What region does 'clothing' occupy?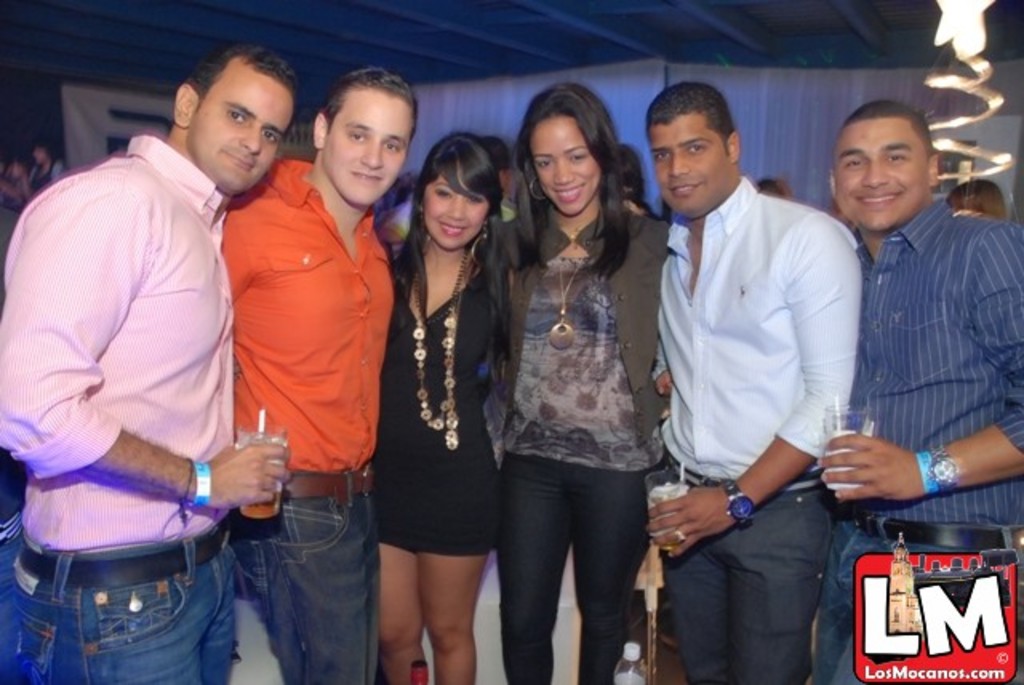
{"x1": 798, "y1": 523, "x2": 1016, "y2": 683}.
